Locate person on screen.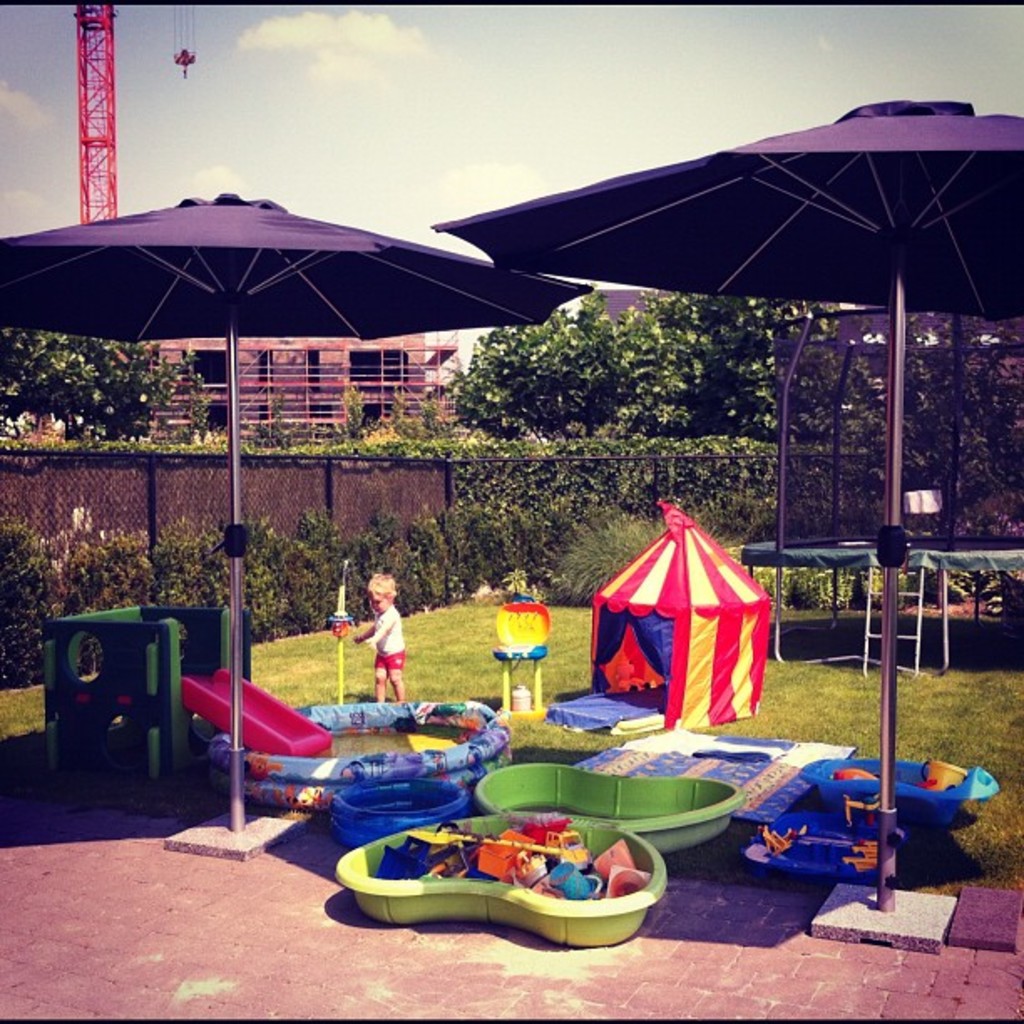
On screen at l=325, t=571, r=438, b=741.
